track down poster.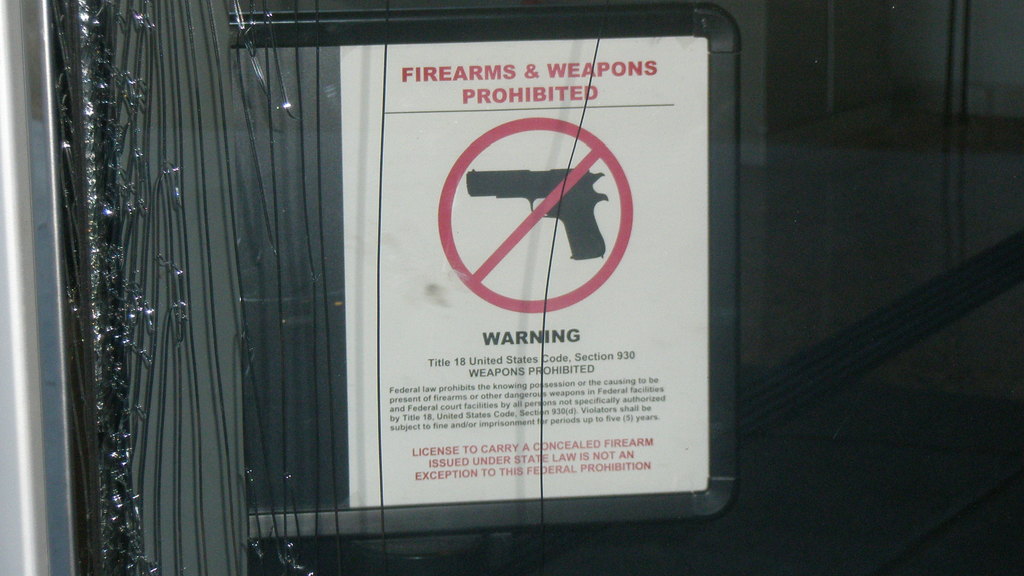
Tracked to BBox(340, 37, 712, 509).
